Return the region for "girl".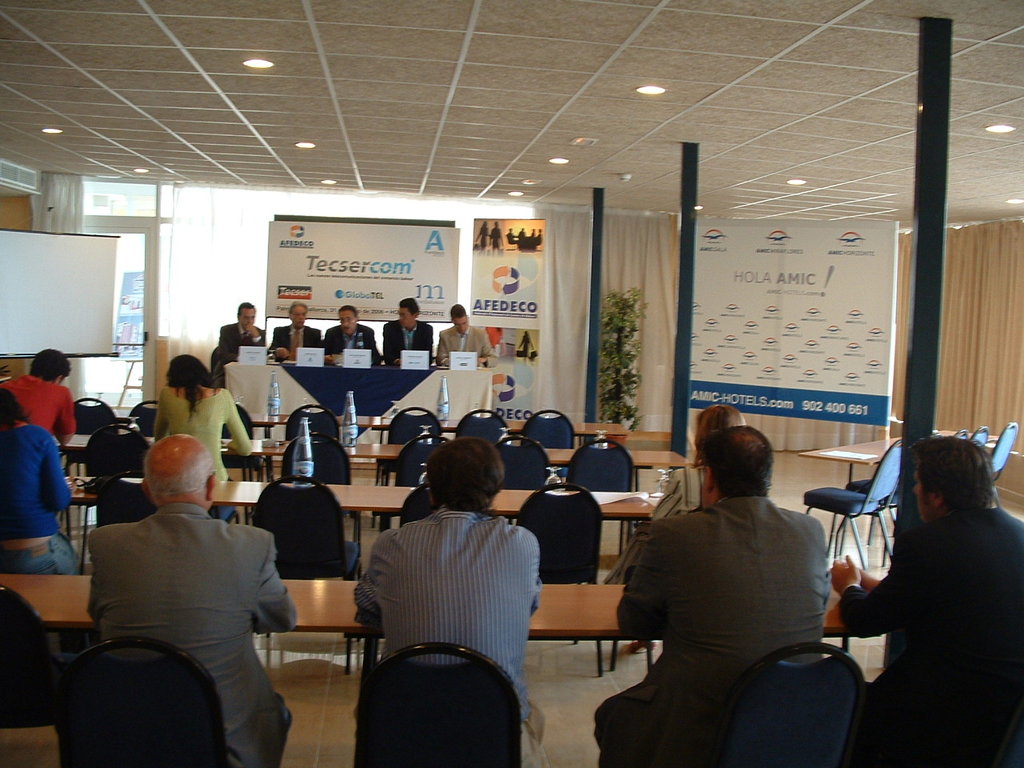
box=[153, 354, 249, 518].
